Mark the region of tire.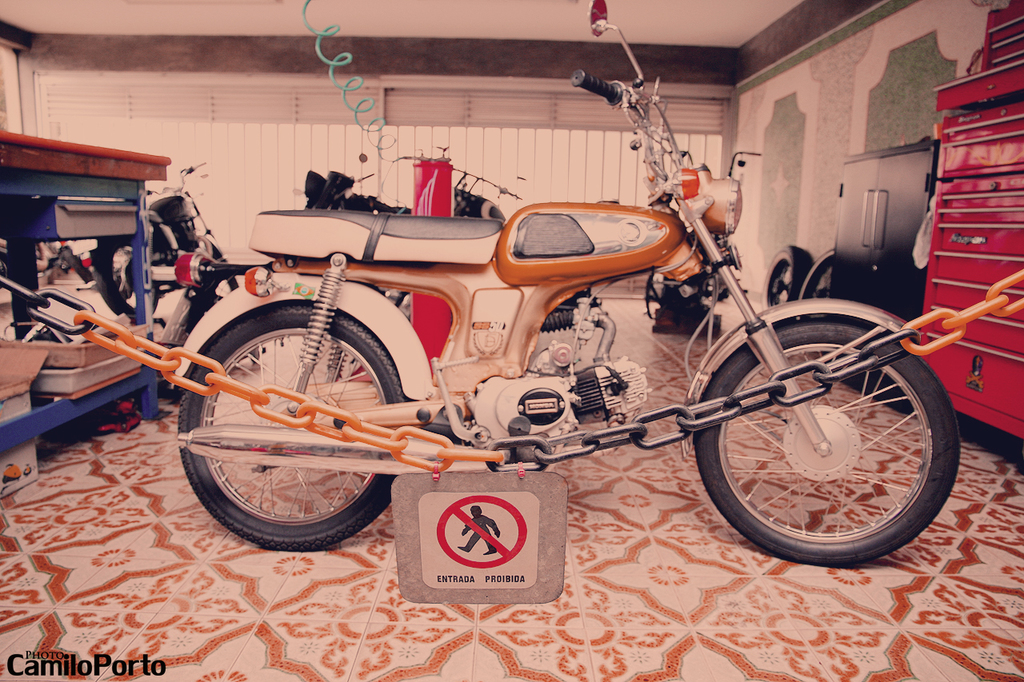
Region: (x1=172, y1=307, x2=411, y2=553).
